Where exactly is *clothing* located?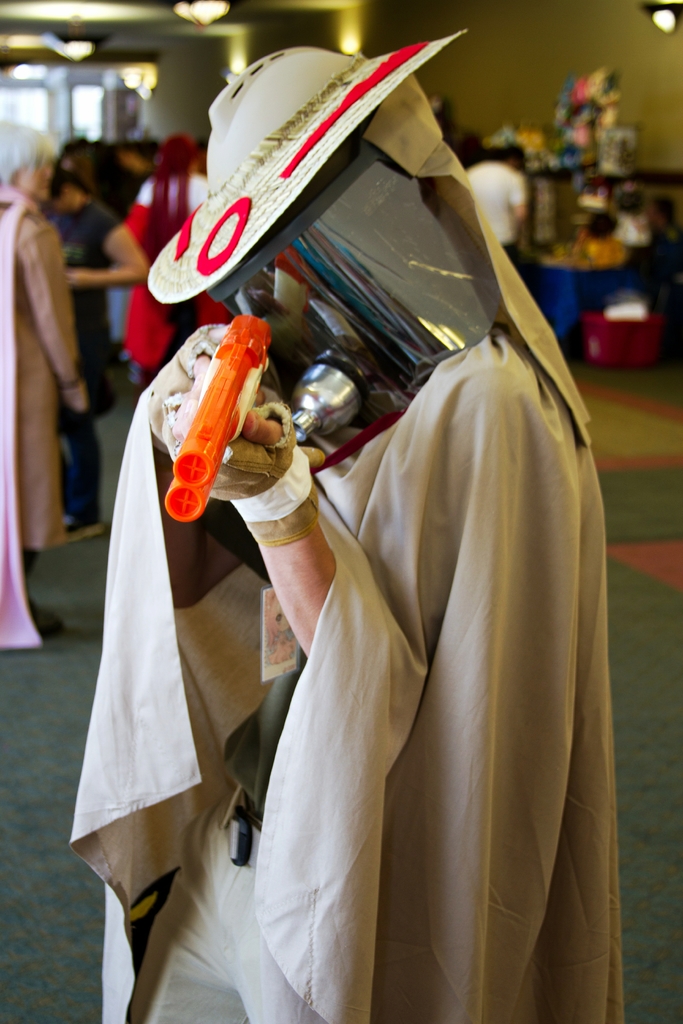
Its bounding box is 463/160/528/252.
